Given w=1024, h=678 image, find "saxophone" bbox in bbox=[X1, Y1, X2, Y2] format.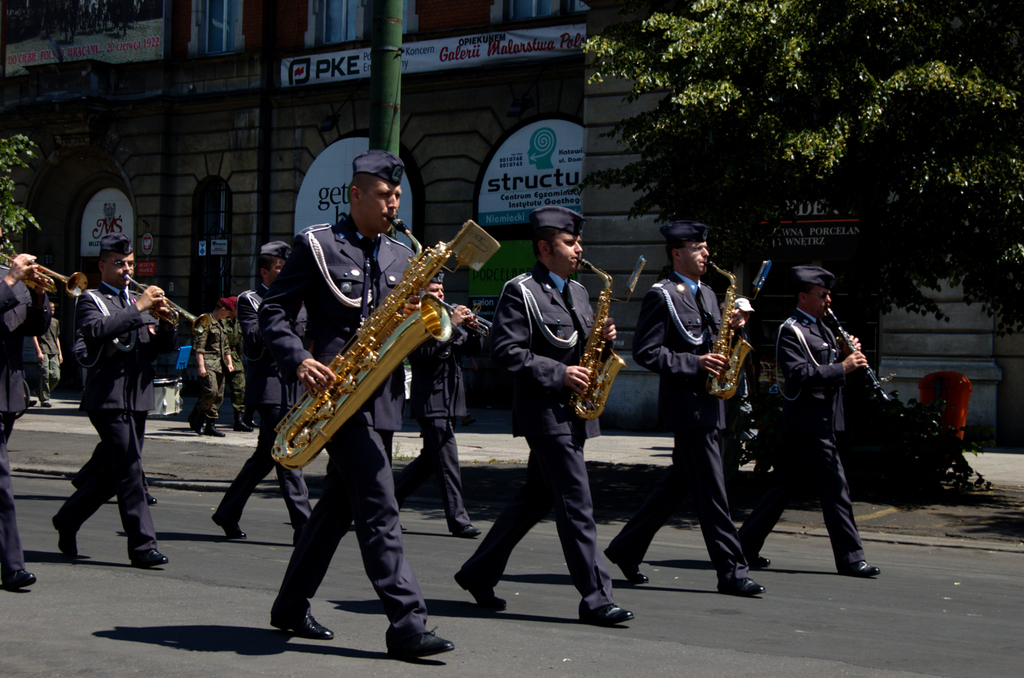
bbox=[267, 218, 474, 463].
